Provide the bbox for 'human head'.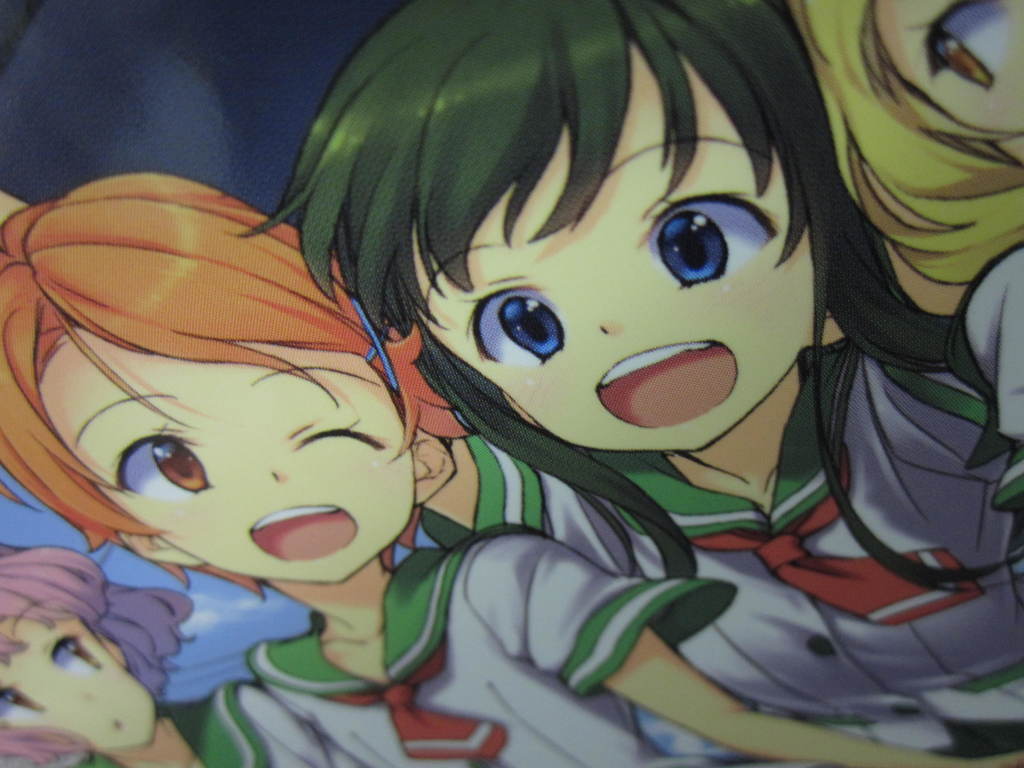
bbox=[0, 541, 191, 767].
